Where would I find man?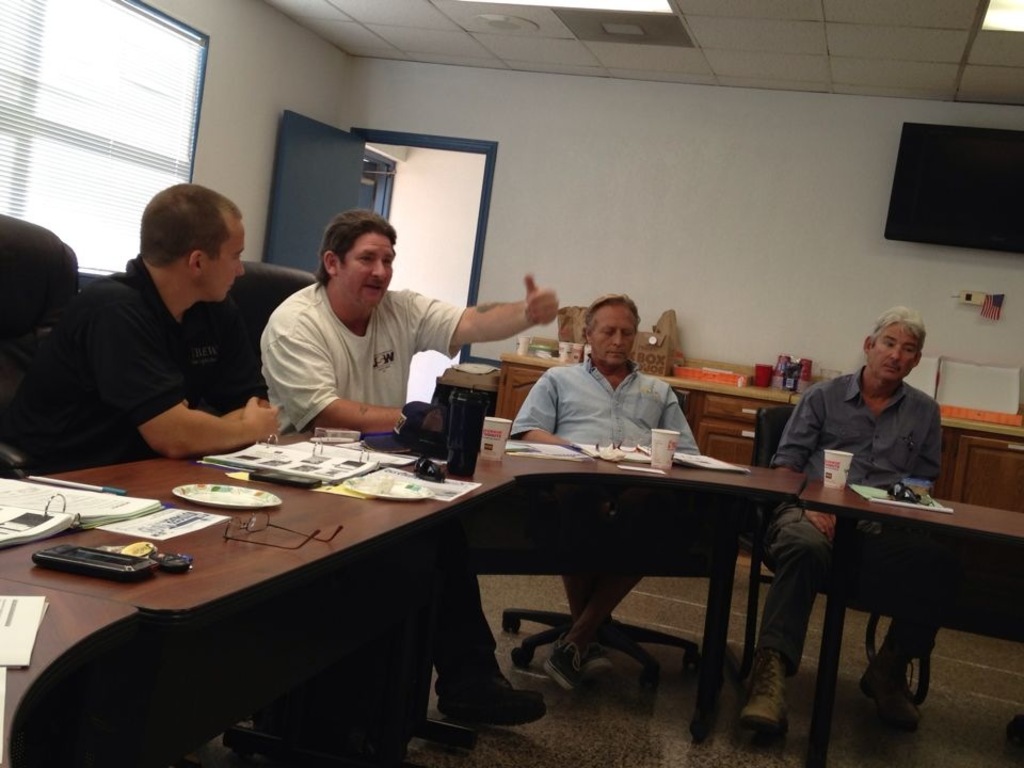
At left=736, top=299, right=946, bottom=742.
